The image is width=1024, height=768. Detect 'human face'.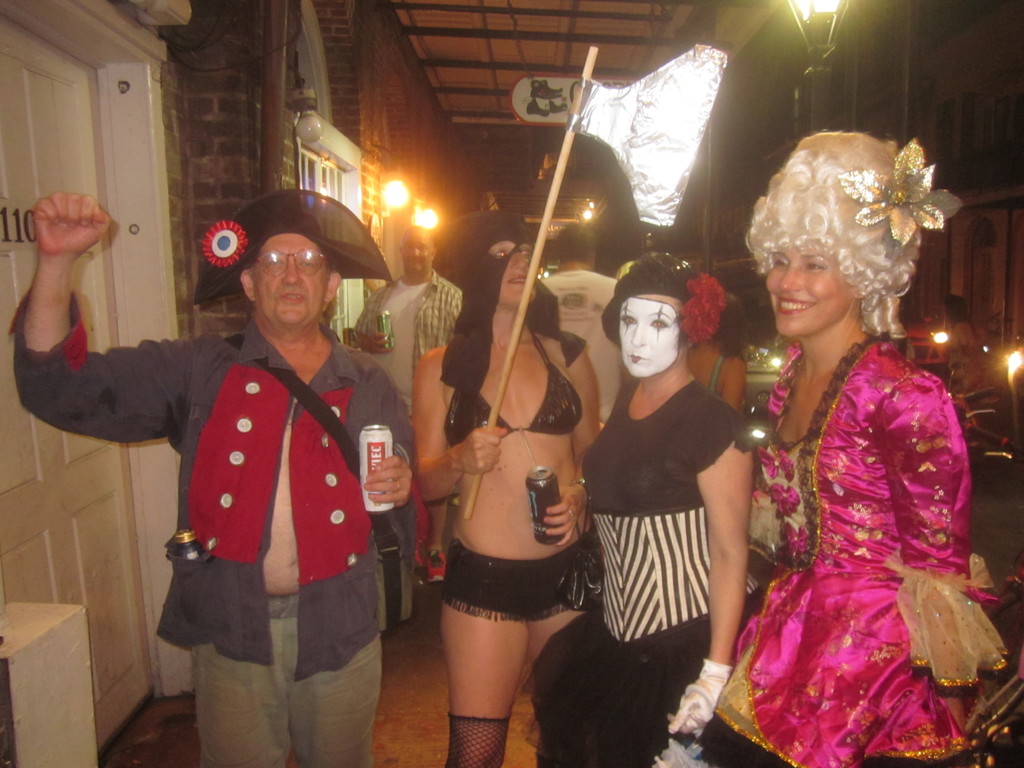
Detection: box=[406, 226, 433, 273].
